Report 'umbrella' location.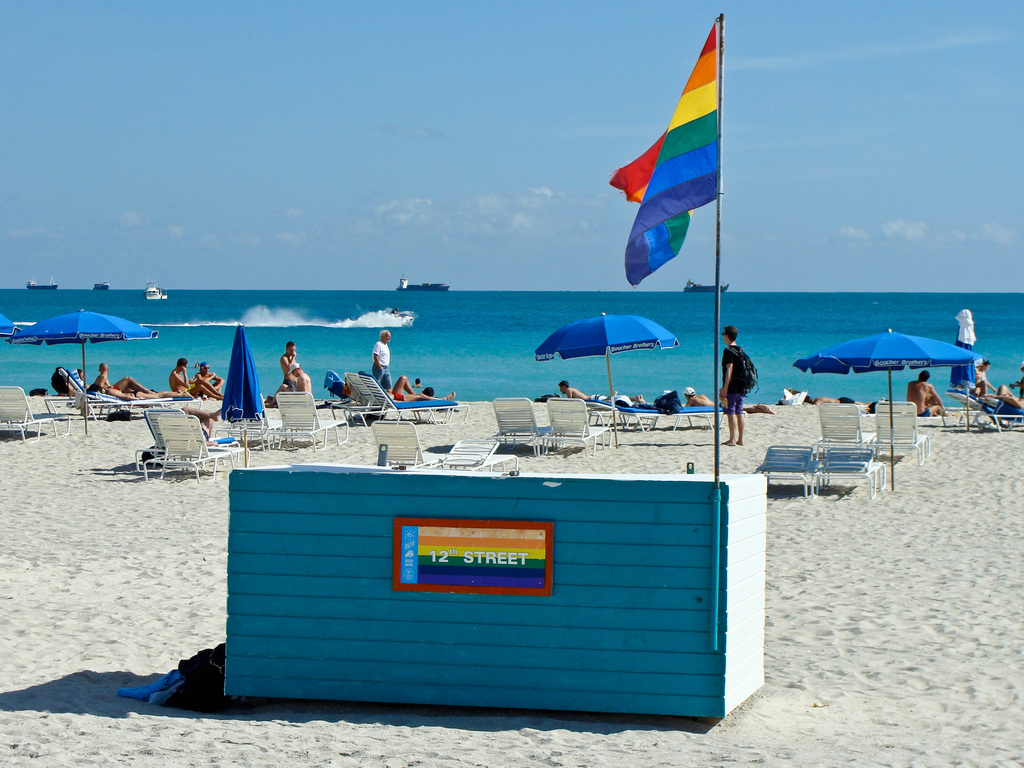
Report: 0:310:17:338.
